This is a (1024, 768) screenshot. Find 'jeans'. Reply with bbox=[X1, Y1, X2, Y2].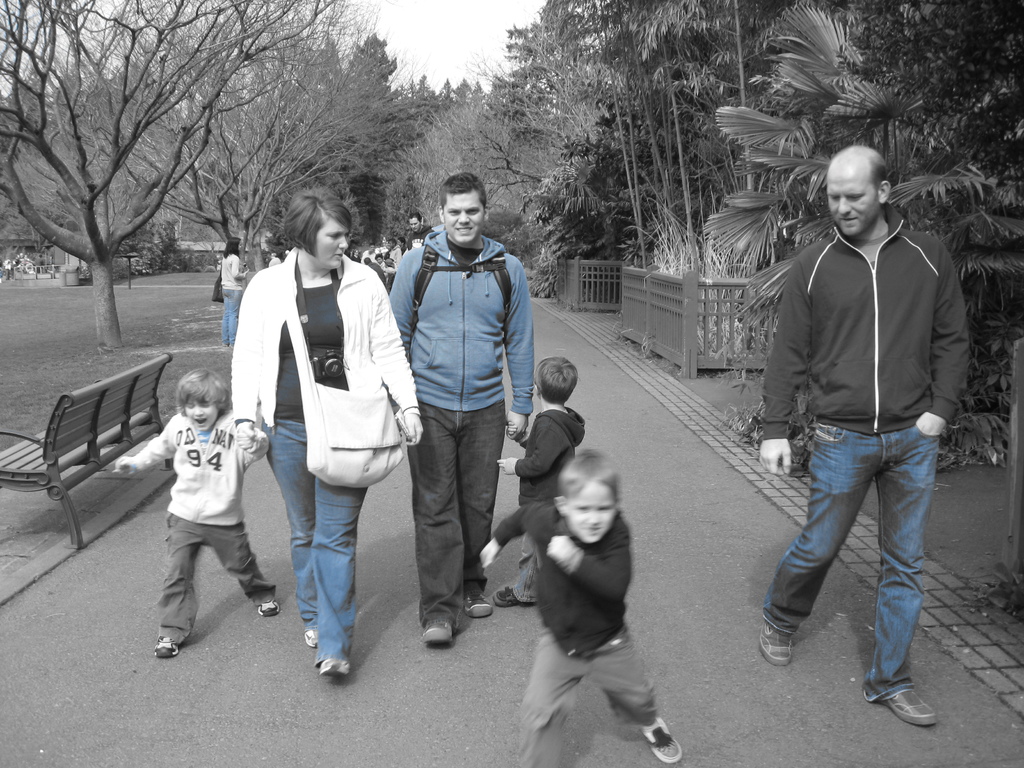
bbox=[400, 397, 513, 618].
